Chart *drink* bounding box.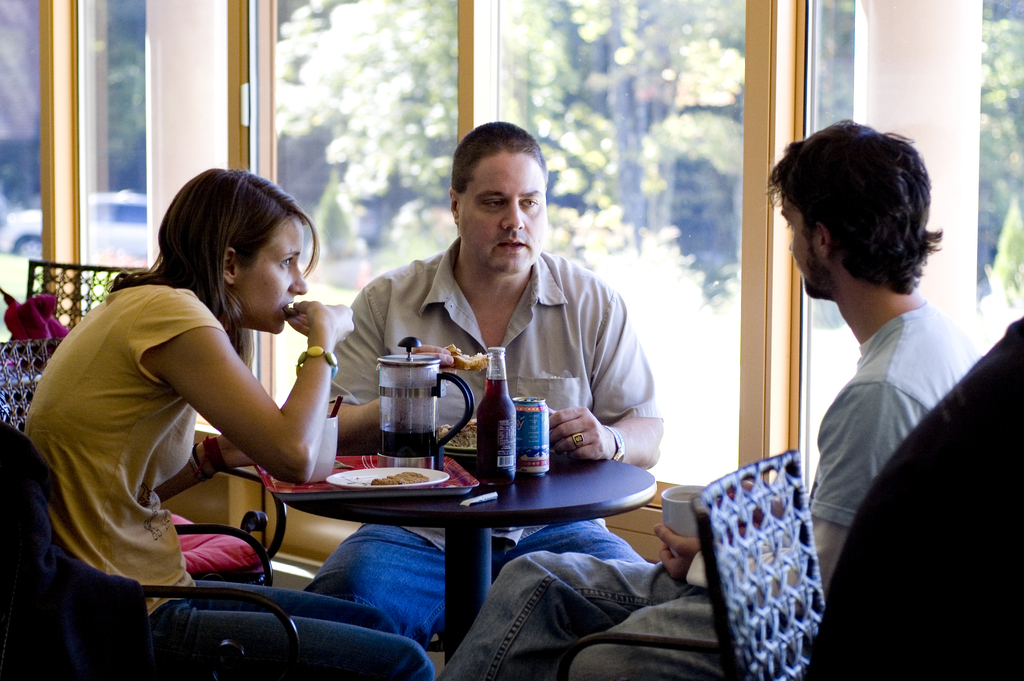
Charted: pyautogui.locateOnScreen(474, 349, 523, 481).
